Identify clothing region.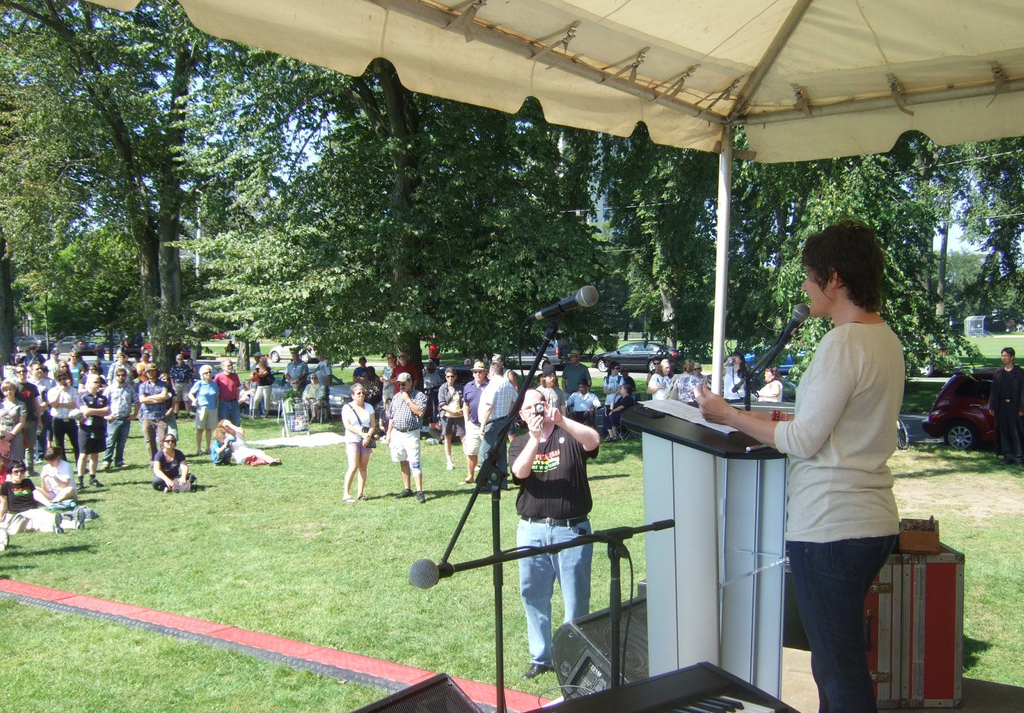
Region: crop(648, 373, 674, 401).
